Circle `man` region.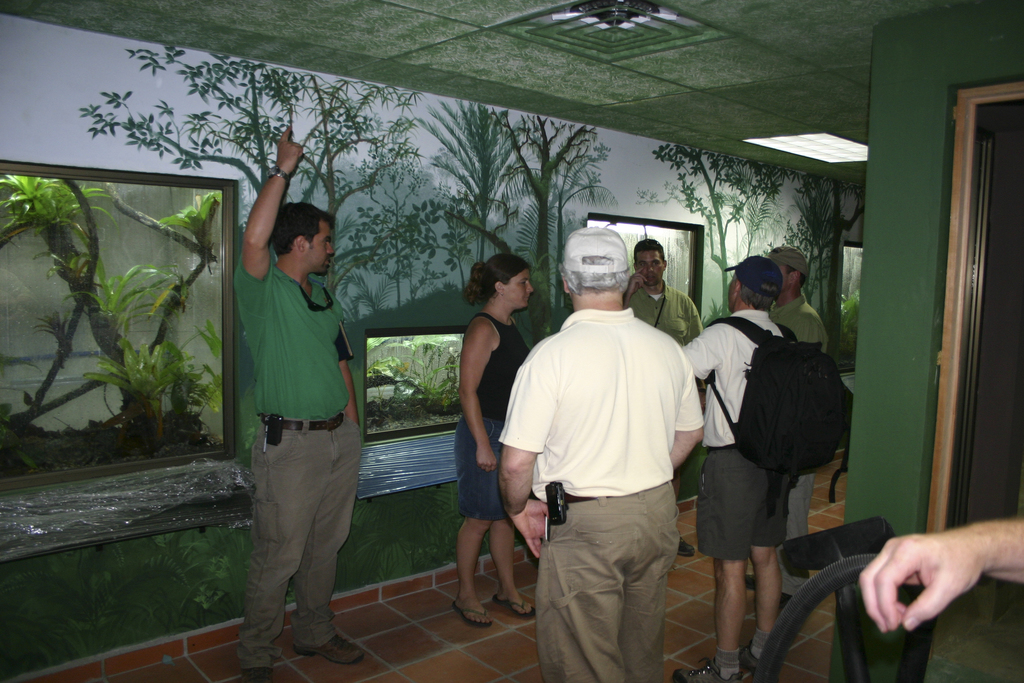
Region: BBox(496, 219, 710, 681).
